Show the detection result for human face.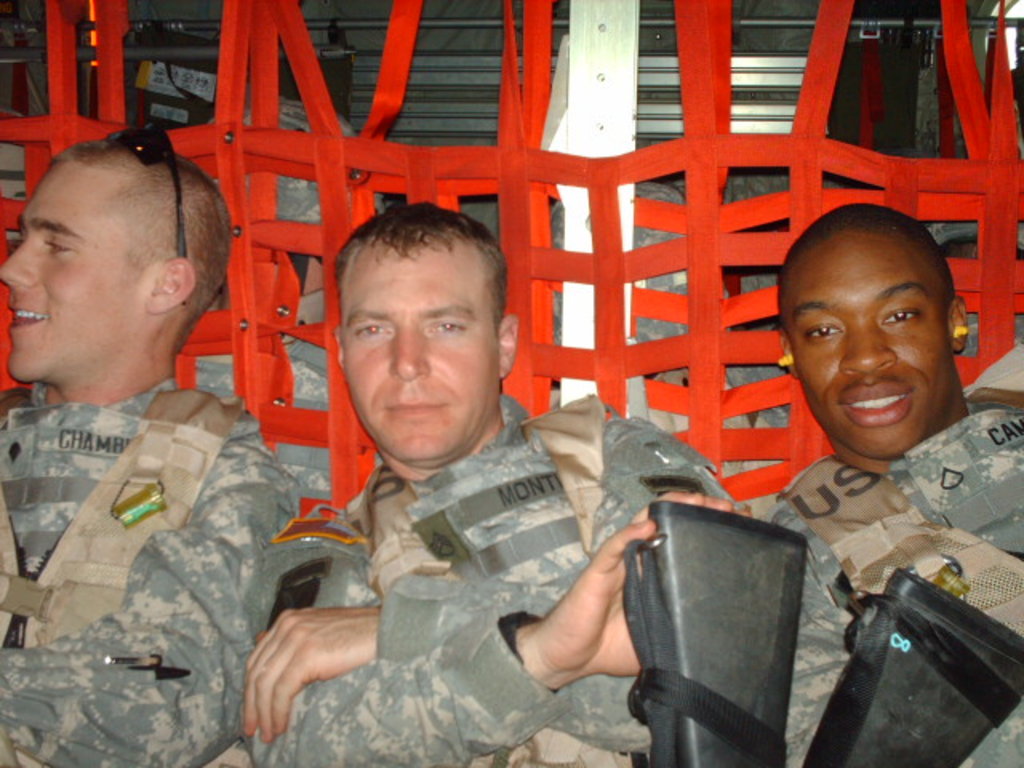
(x1=0, y1=162, x2=155, y2=376).
